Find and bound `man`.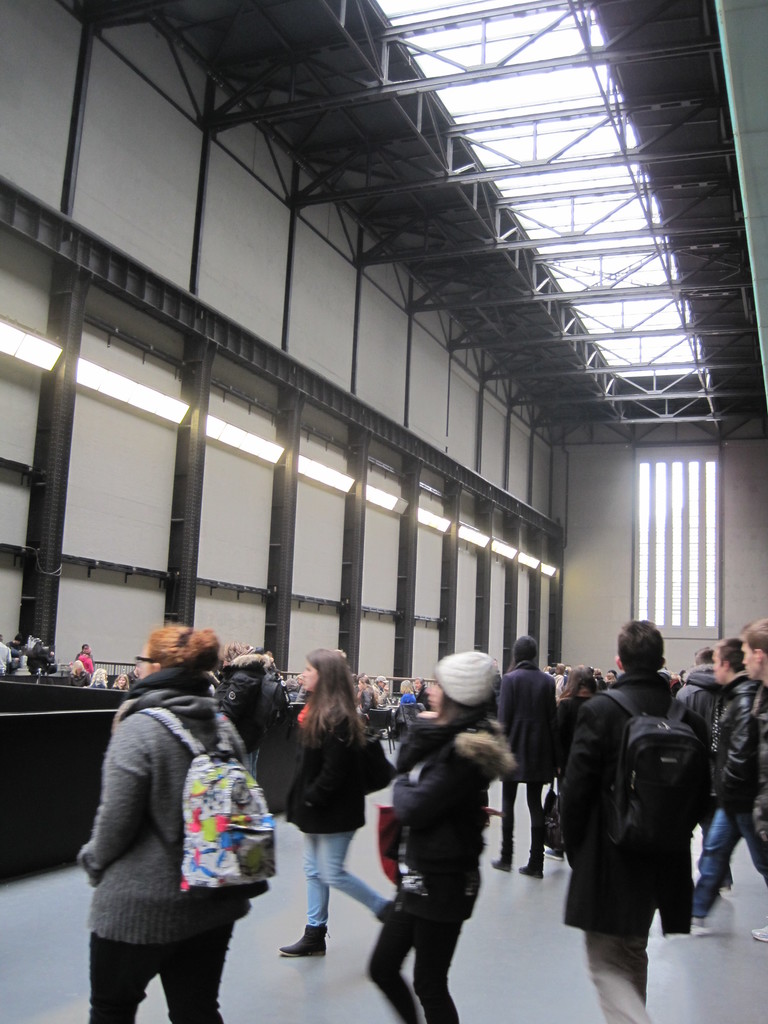
Bound: bbox=(367, 679, 389, 707).
